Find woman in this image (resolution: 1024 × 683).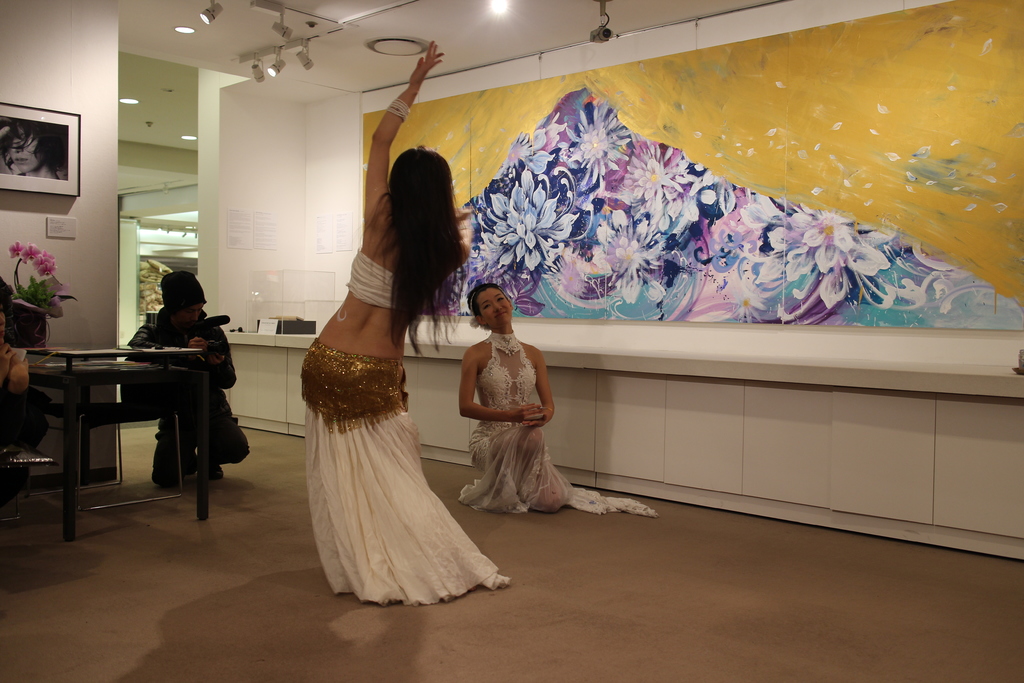
456:281:570:534.
